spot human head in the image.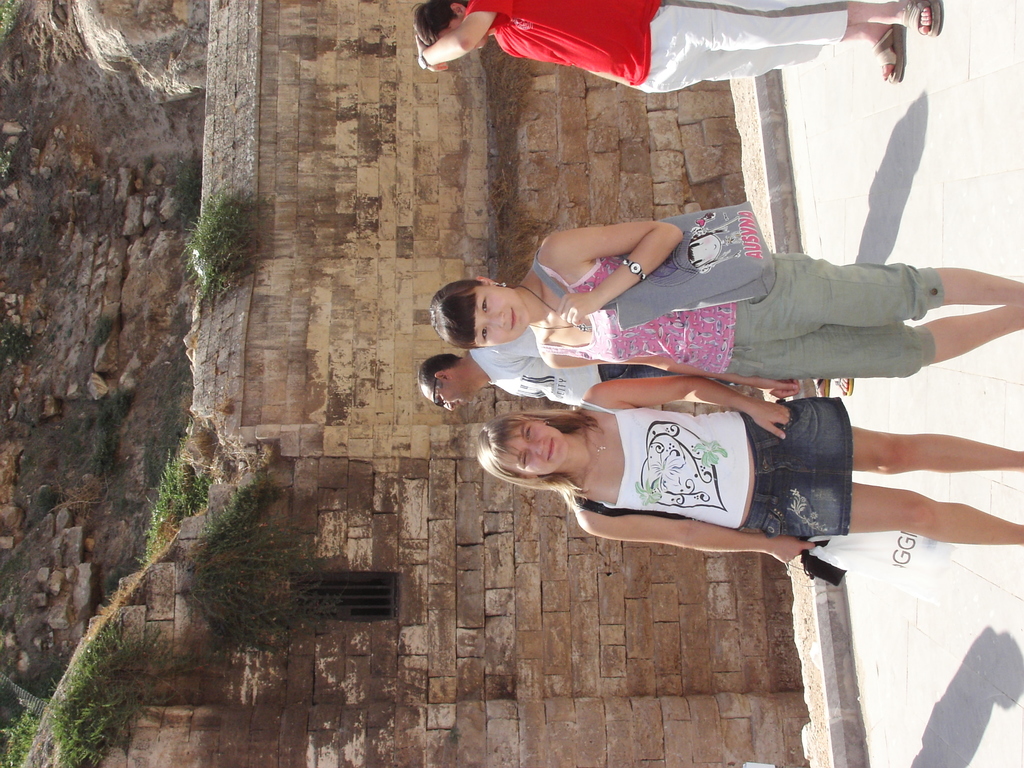
human head found at [473, 415, 567, 486].
